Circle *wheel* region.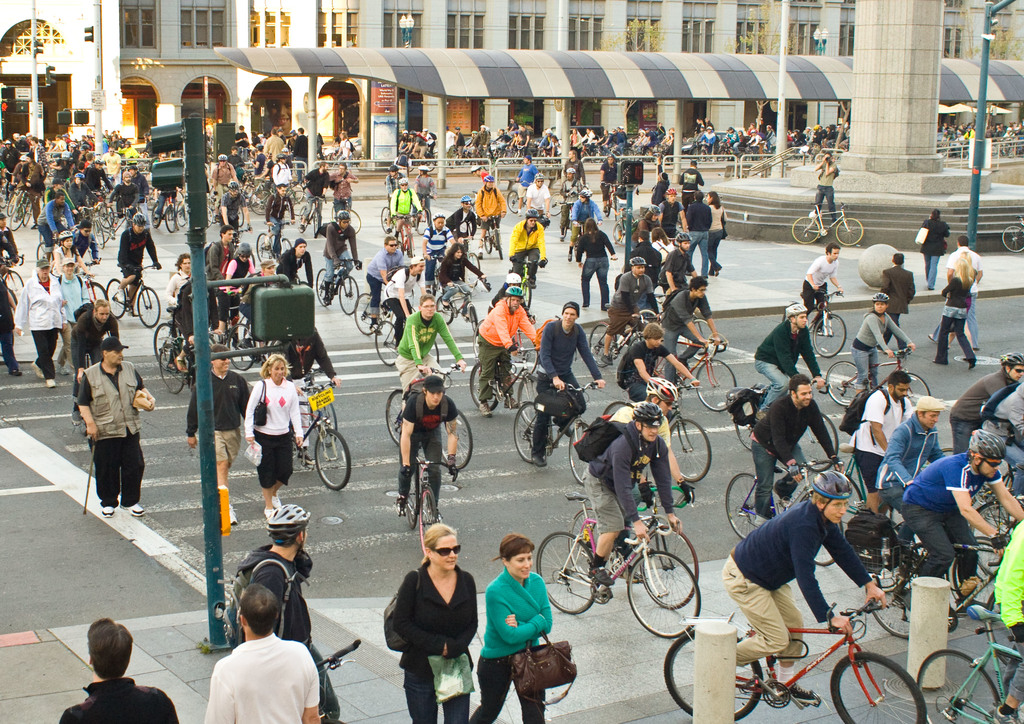
Region: (414,480,445,558).
